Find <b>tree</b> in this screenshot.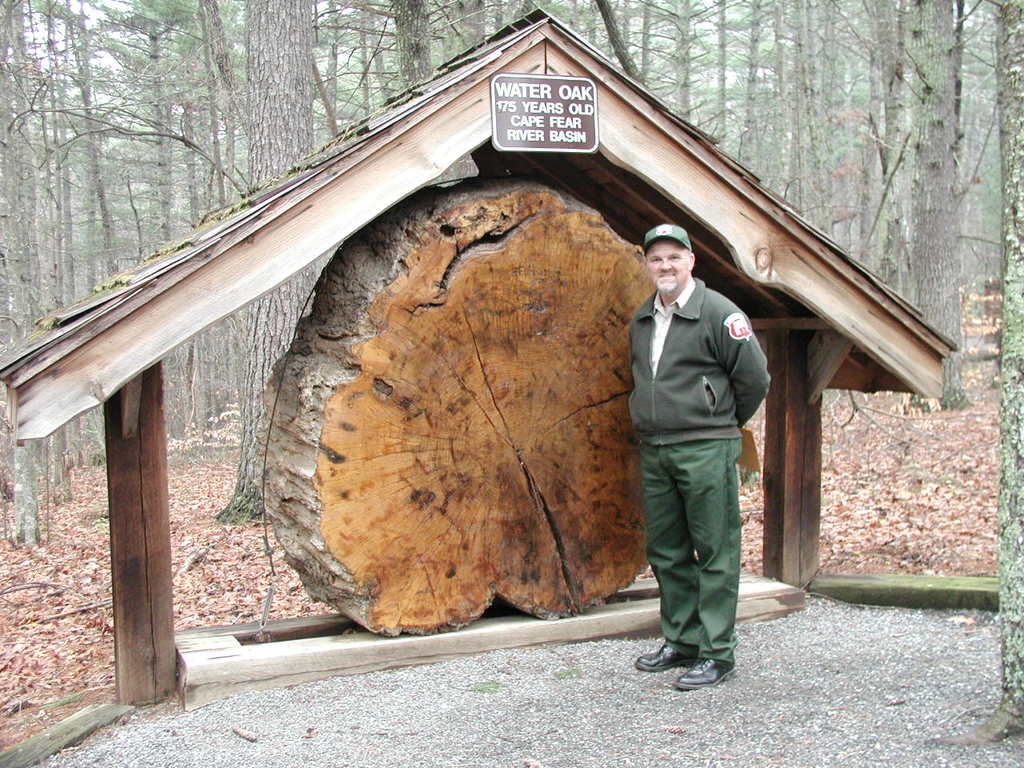
The bounding box for <b>tree</b> is x1=0, y1=0, x2=1023, y2=748.
